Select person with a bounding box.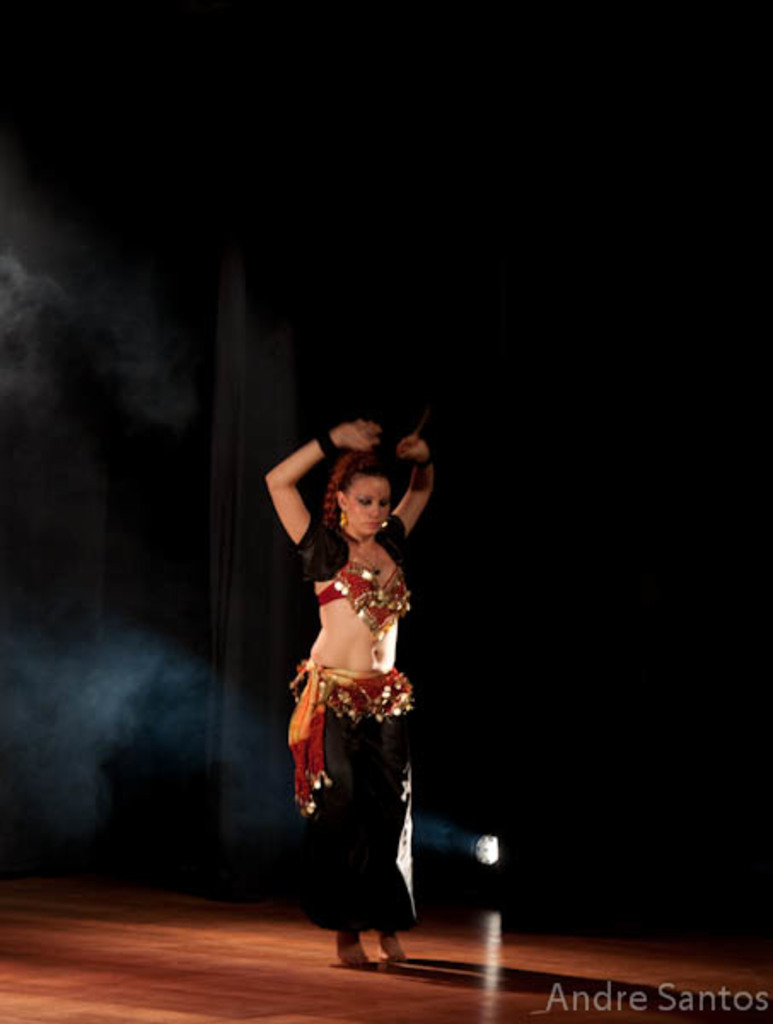
264:418:442:976.
